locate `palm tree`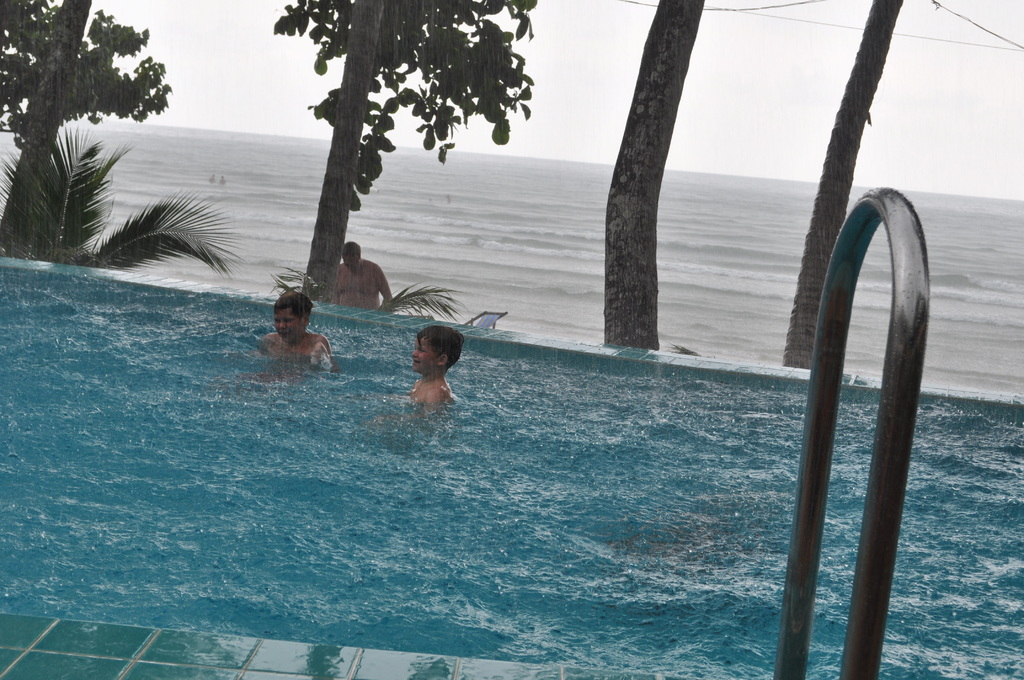
0/127/242/274
